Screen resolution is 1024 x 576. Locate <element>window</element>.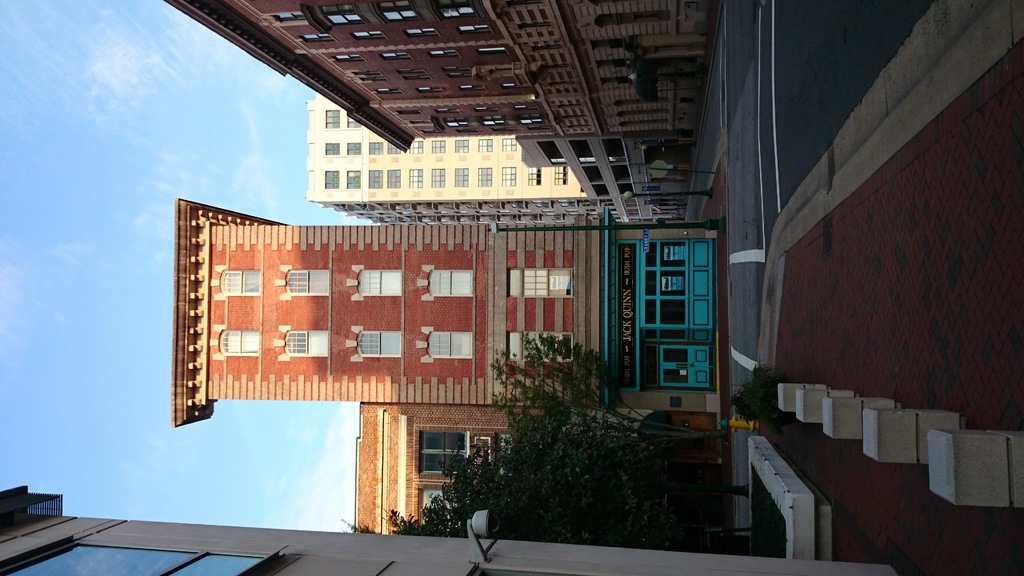
{"x1": 404, "y1": 422, "x2": 460, "y2": 488}.
